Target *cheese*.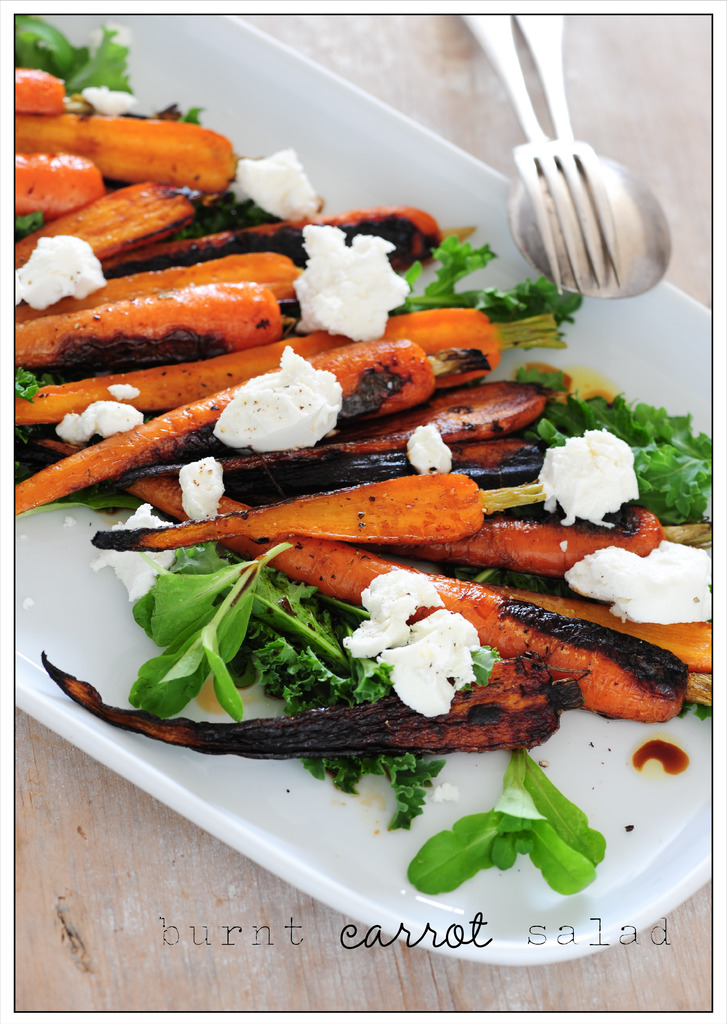
Target region: <bbox>208, 337, 342, 444</bbox>.
